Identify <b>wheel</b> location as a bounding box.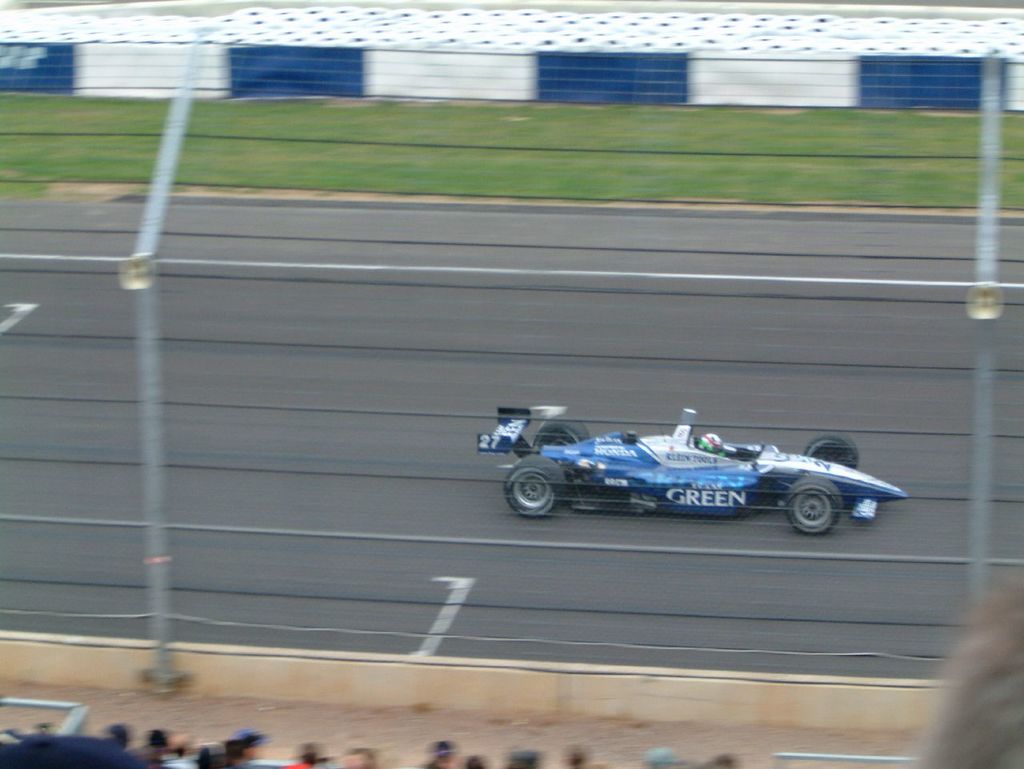
bbox=[780, 474, 845, 534].
